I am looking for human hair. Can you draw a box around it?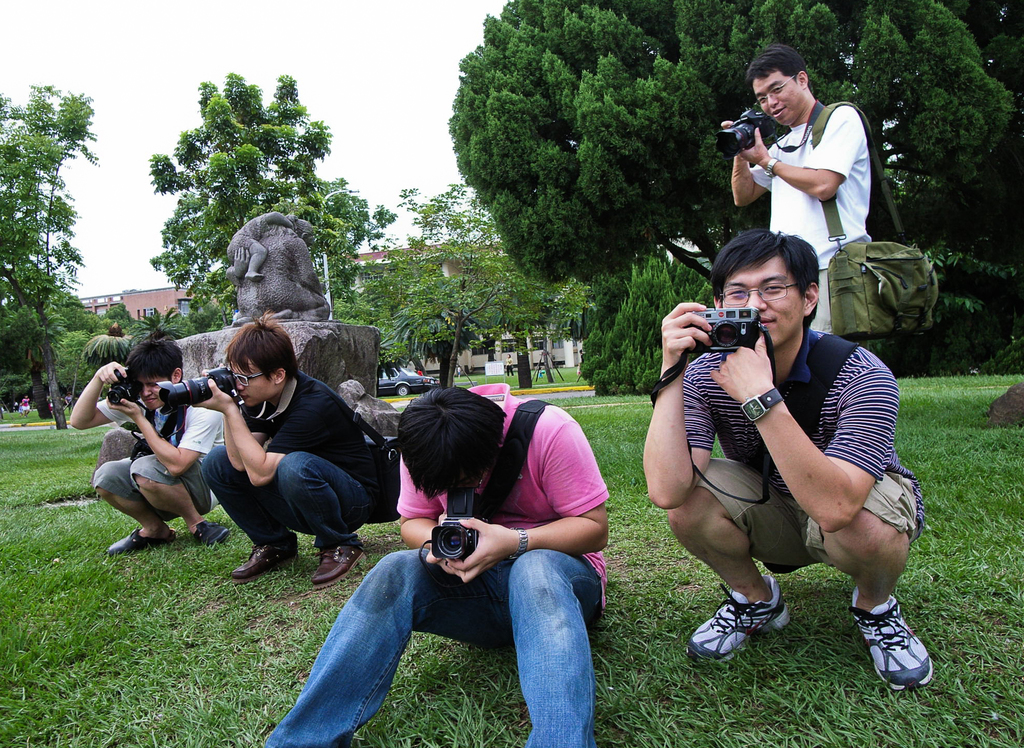
Sure, the bounding box is 130, 340, 186, 387.
